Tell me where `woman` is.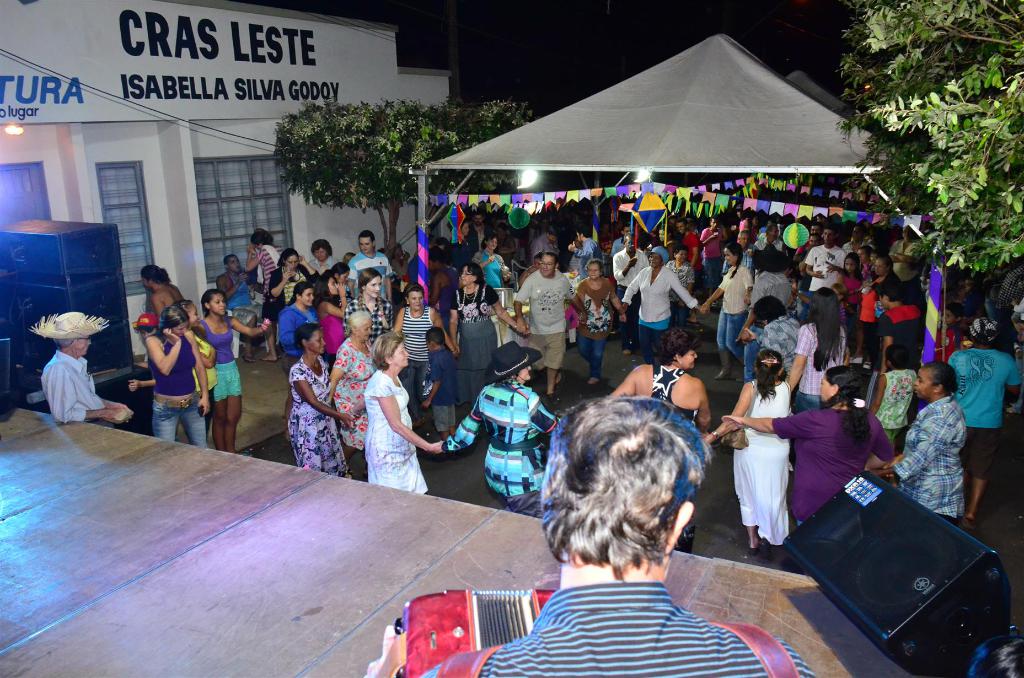
`woman` is at bbox=[722, 363, 895, 526].
